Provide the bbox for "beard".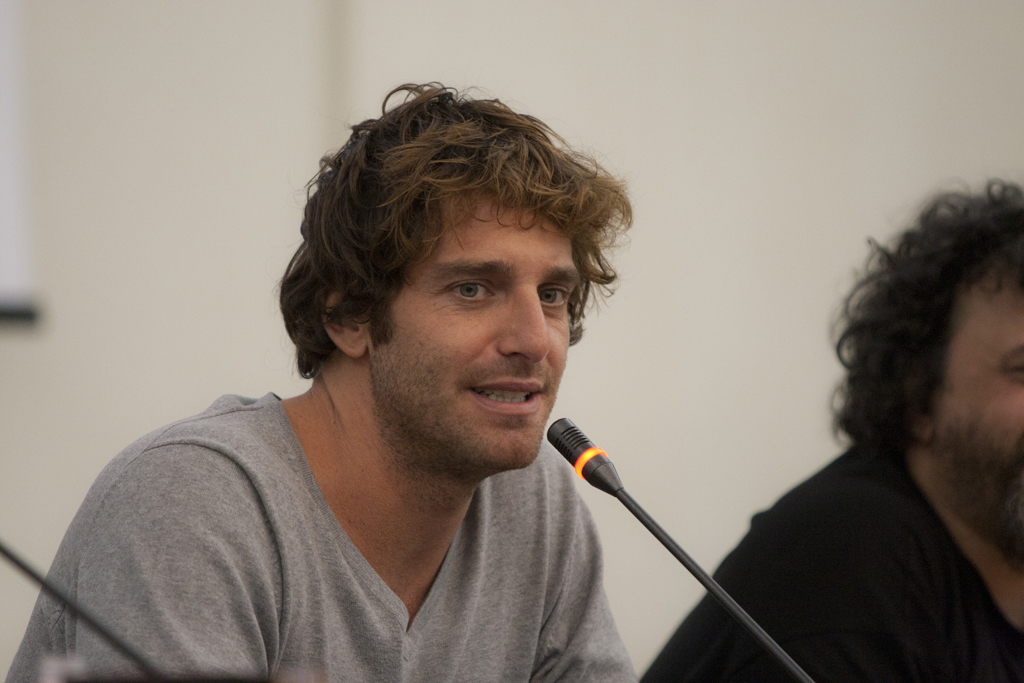
bbox=[938, 420, 1023, 572].
